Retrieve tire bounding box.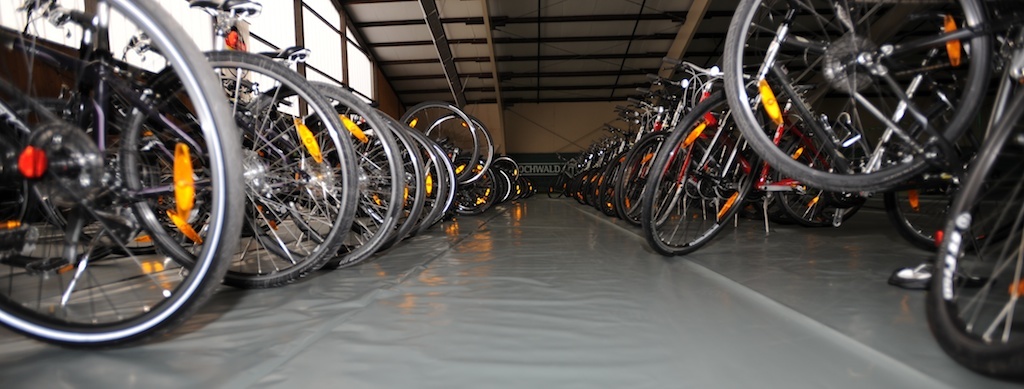
Bounding box: 429:110:489:186.
